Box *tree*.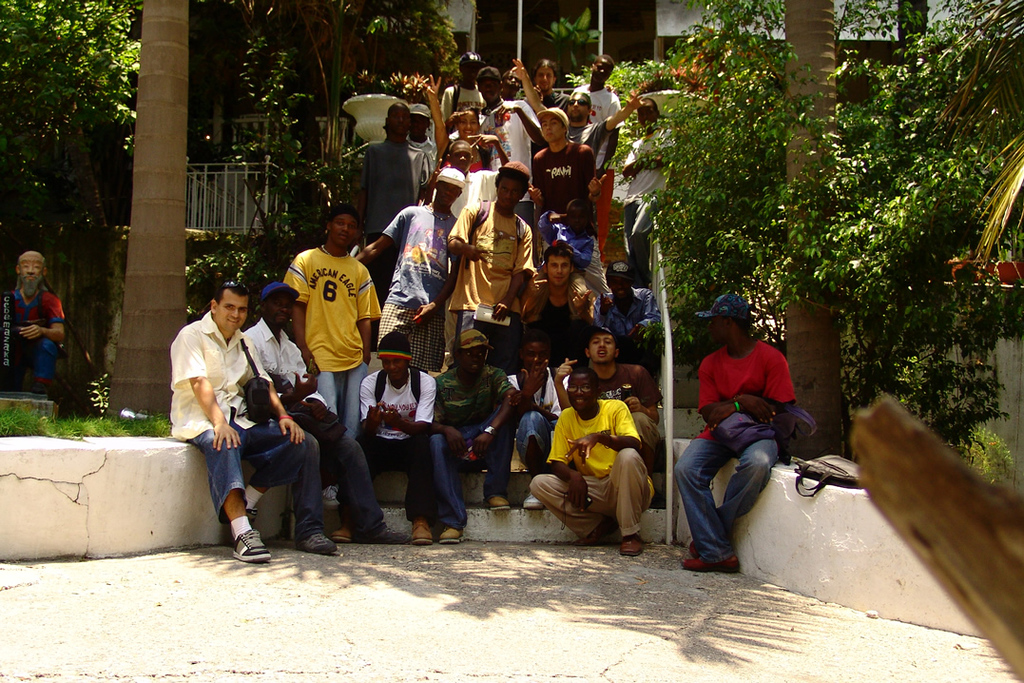
box=[779, 0, 853, 469].
